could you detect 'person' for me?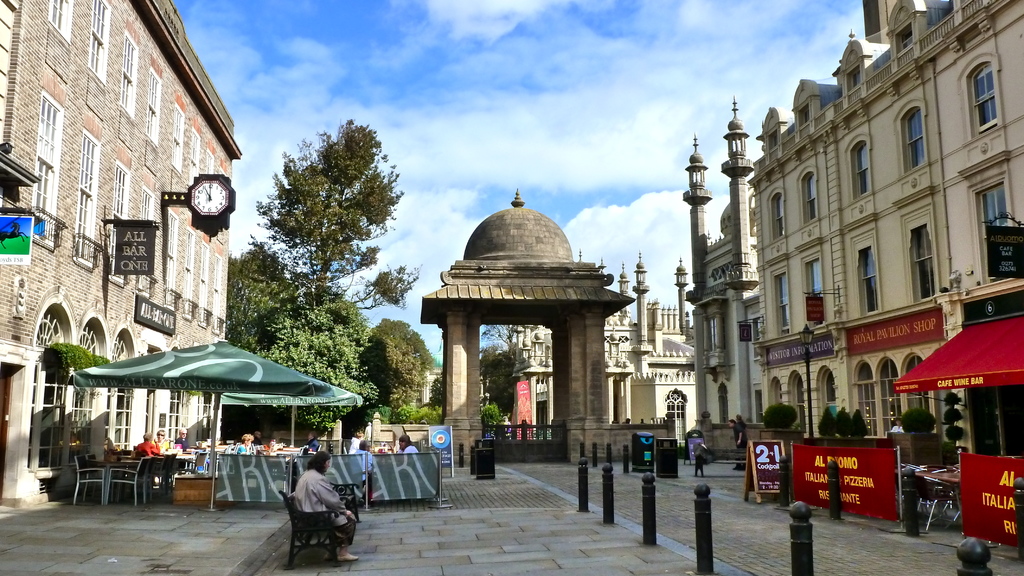
Detection result: x1=399, y1=433, x2=420, y2=451.
